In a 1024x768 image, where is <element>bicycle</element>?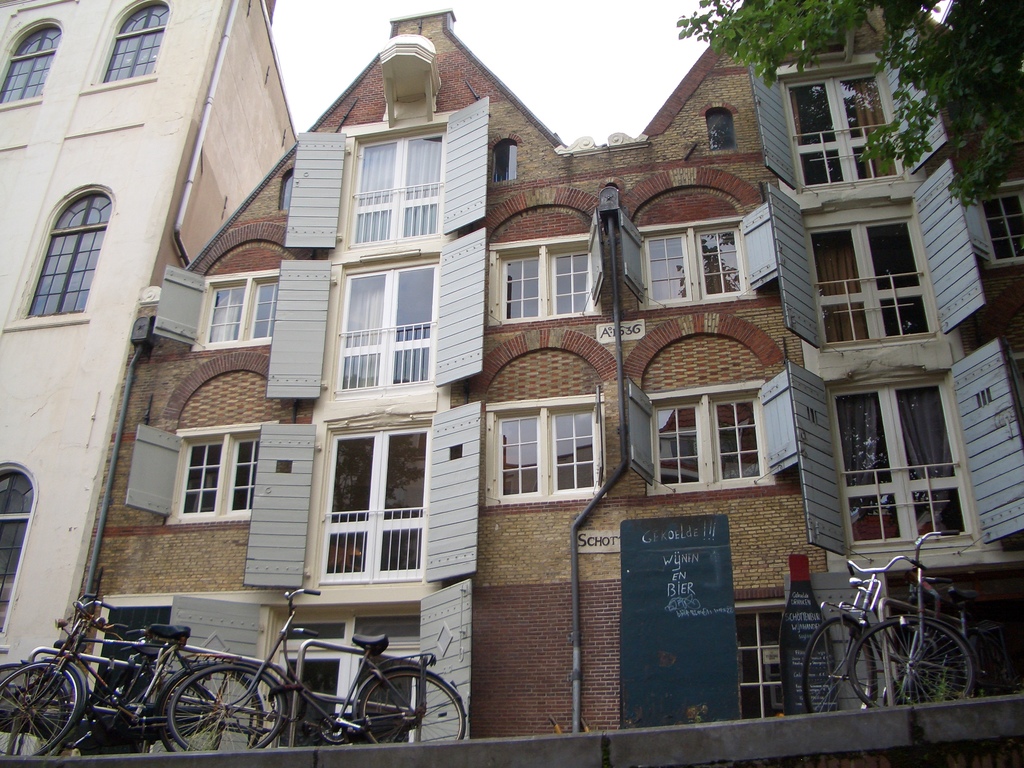
804/559/928/715.
